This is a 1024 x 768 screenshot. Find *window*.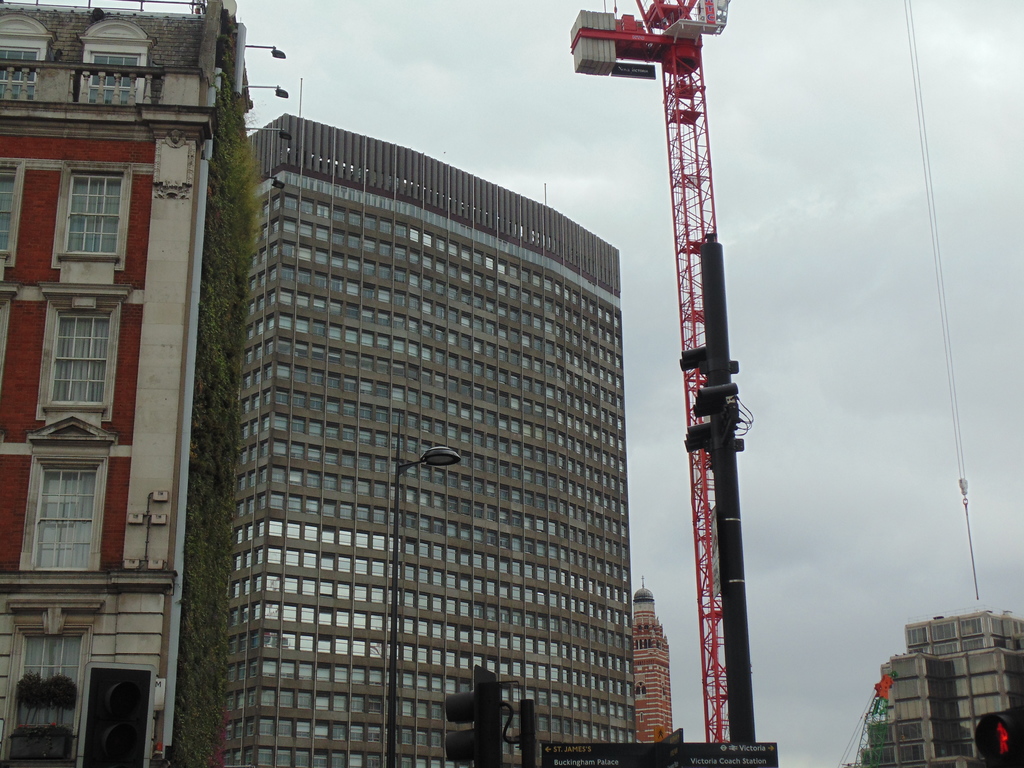
Bounding box: crop(297, 318, 306, 328).
